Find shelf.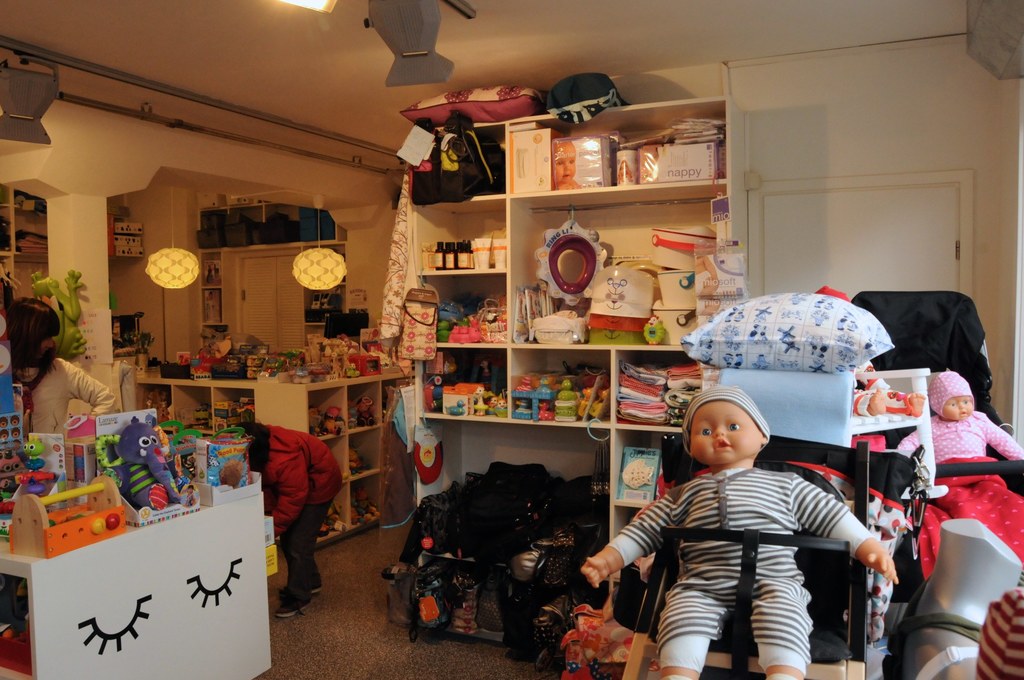
select_region(506, 185, 729, 348).
